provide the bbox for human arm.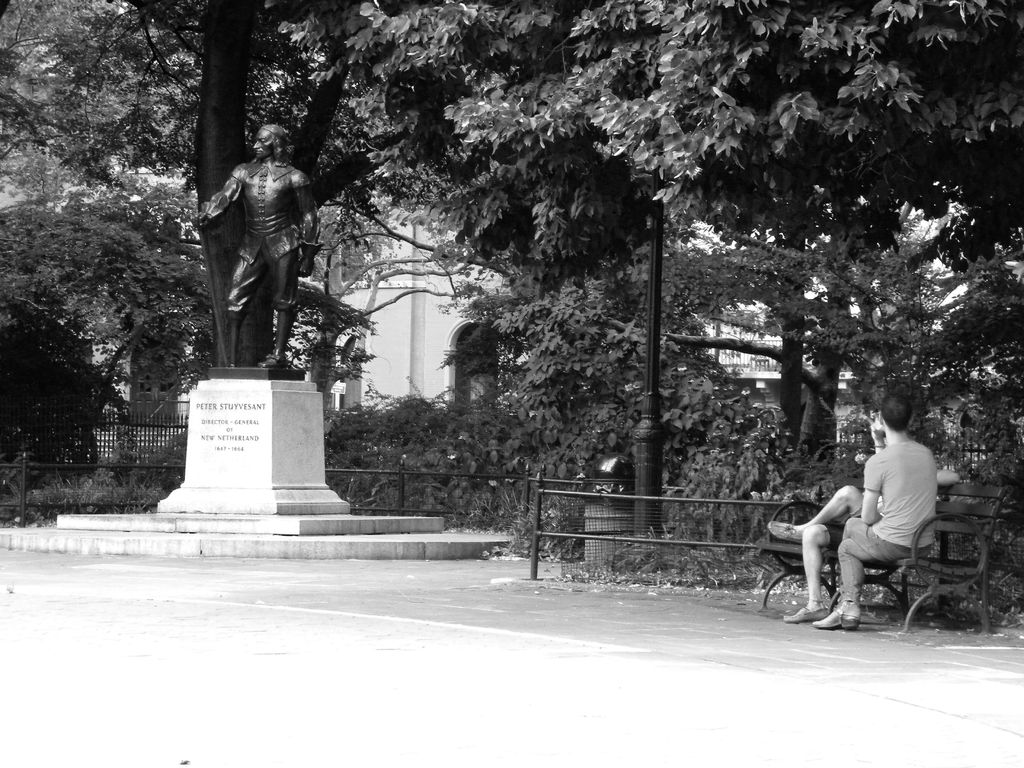
locate(876, 415, 891, 454).
